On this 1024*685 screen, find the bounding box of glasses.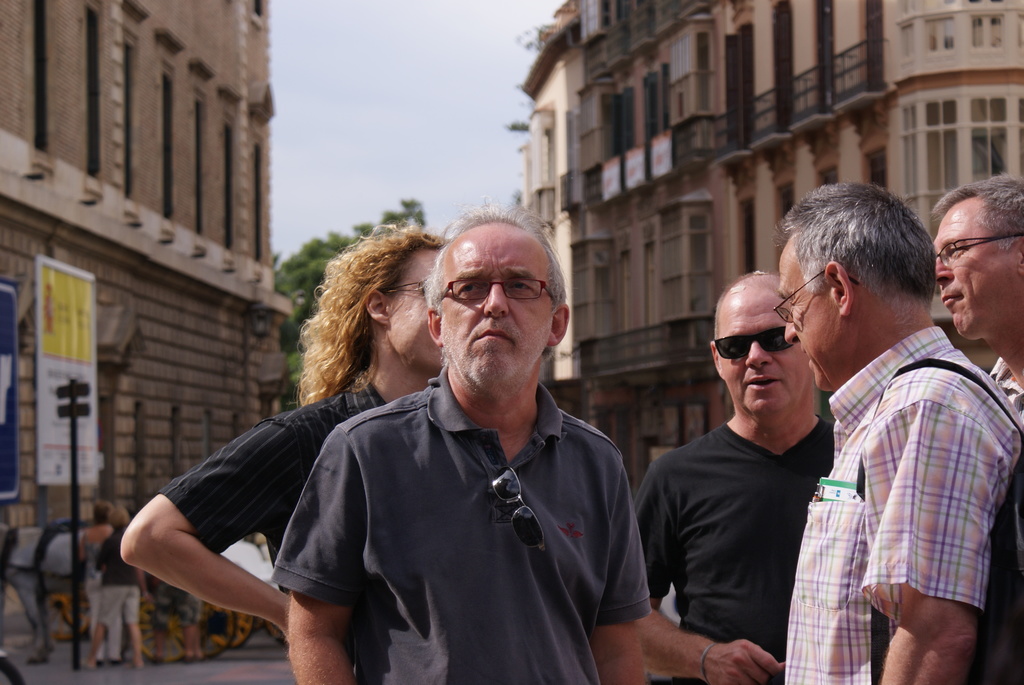
Bounding box: pyautogui.locateOnScreen(935, 230, 1023, 270).
